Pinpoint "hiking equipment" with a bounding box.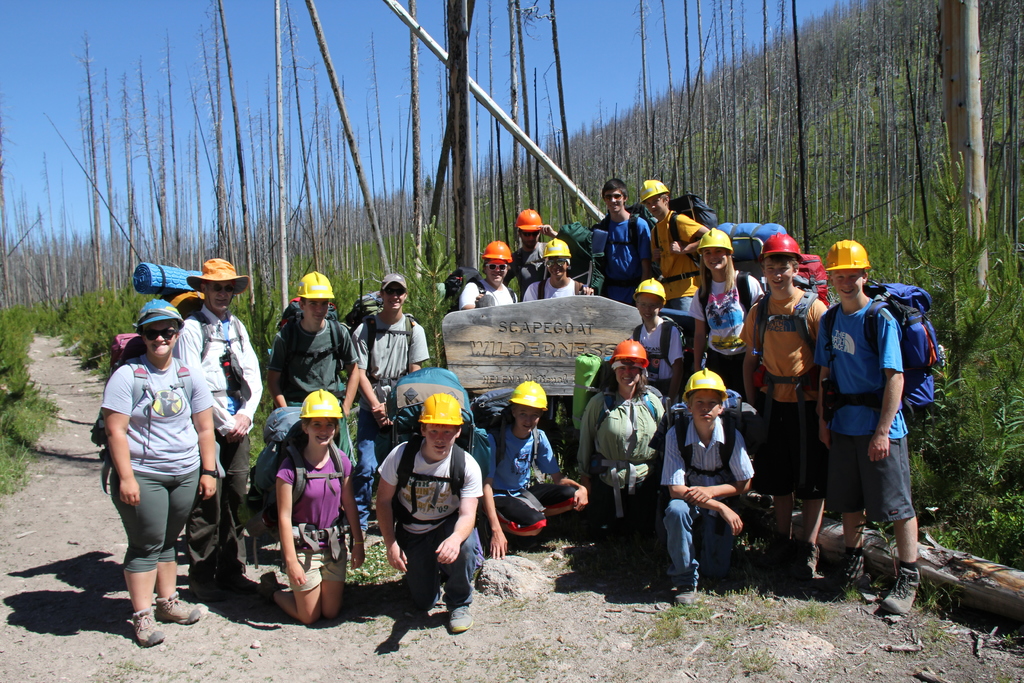
box=[819, 235, 872, 269].
